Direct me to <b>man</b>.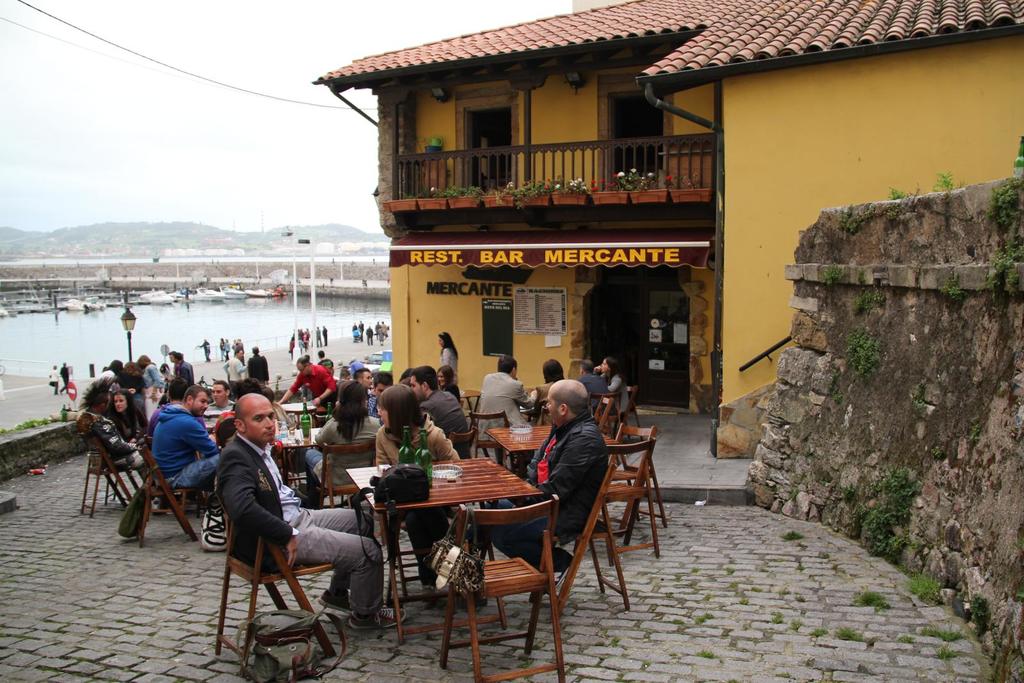
Direction: (left=353, top=369, right=381, bottom=417).
